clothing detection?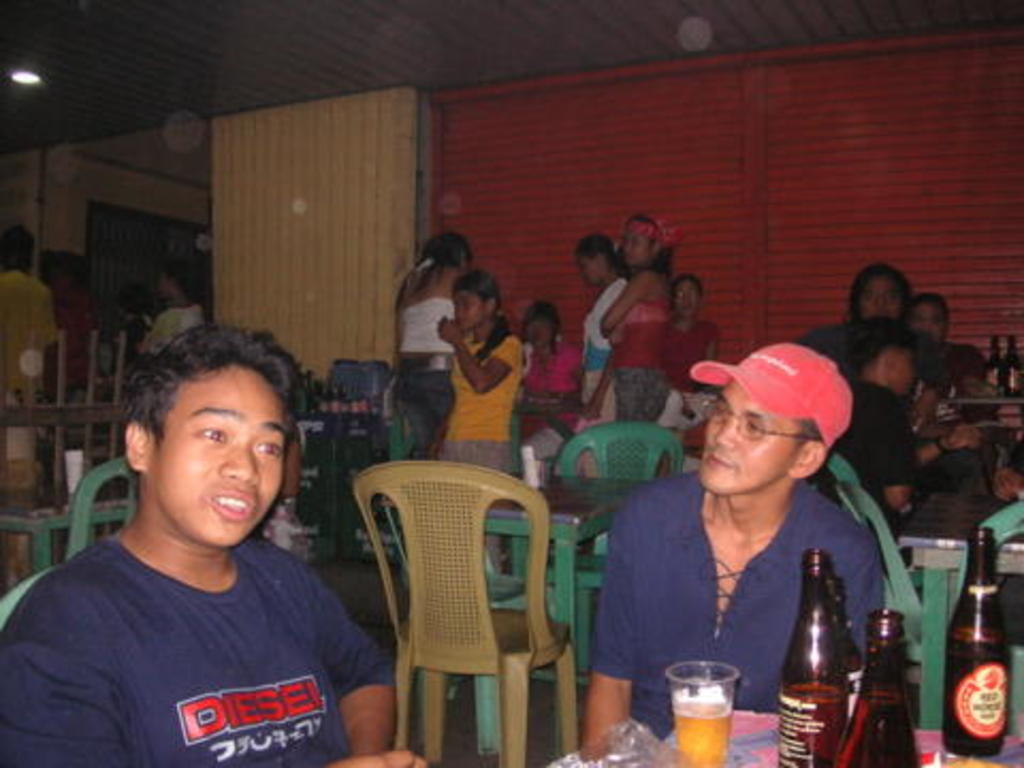
x1=578 y1=384 x2=900 y2=734
